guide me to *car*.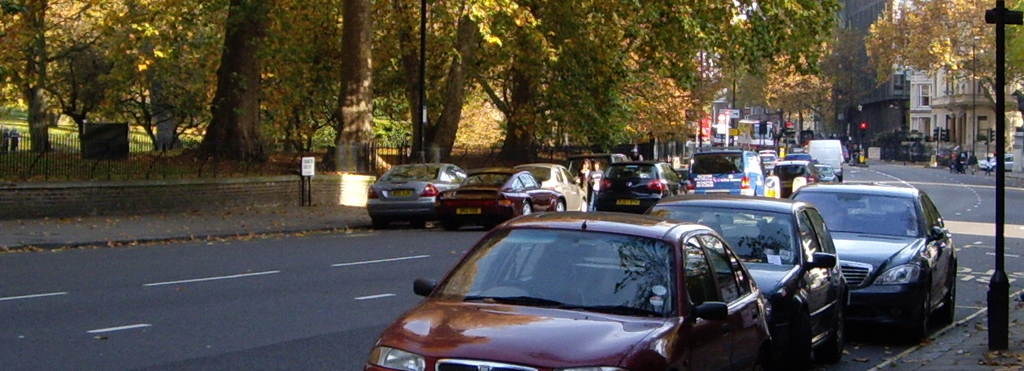
Guidance: box(383, 217, 785, 367).
